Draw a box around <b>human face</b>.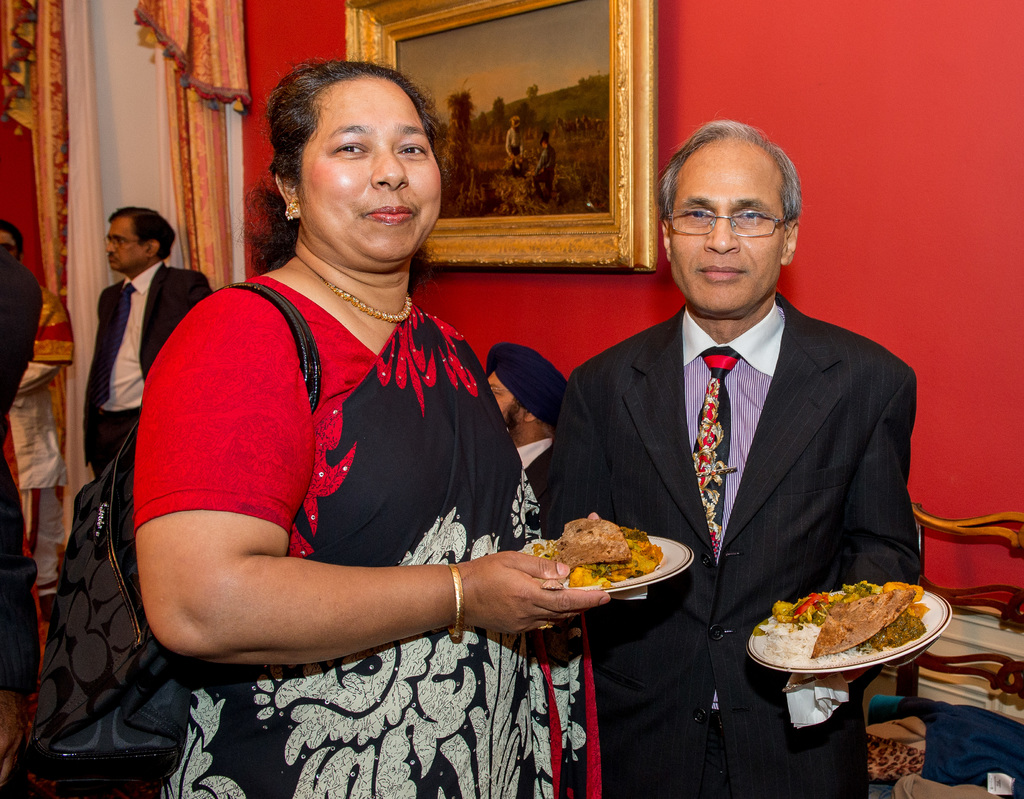
box=[285, 65, 442, 258].
